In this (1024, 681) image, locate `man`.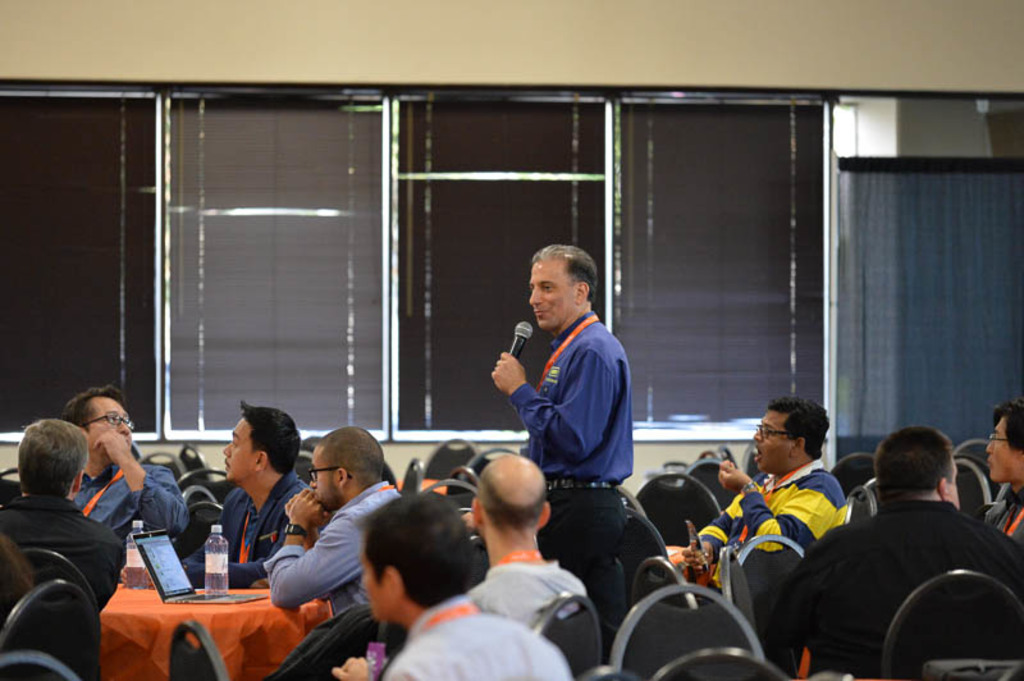
Bounding box: <bbox>462, 448, 589, 630</bbox>.
